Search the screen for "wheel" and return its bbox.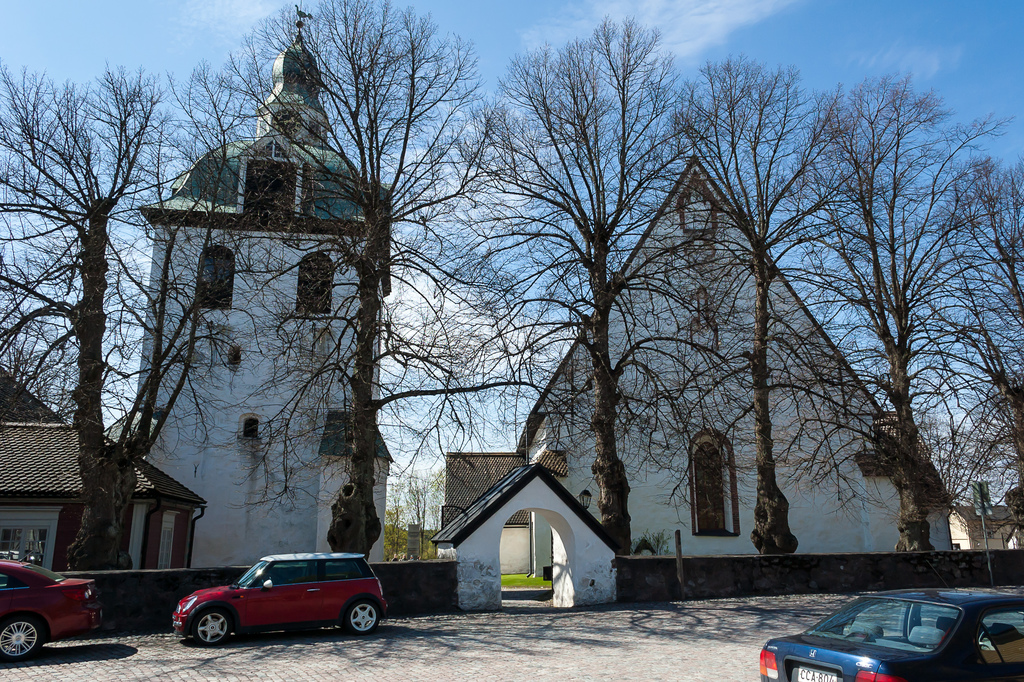
Found: rect(0, 612, 36, 657).
